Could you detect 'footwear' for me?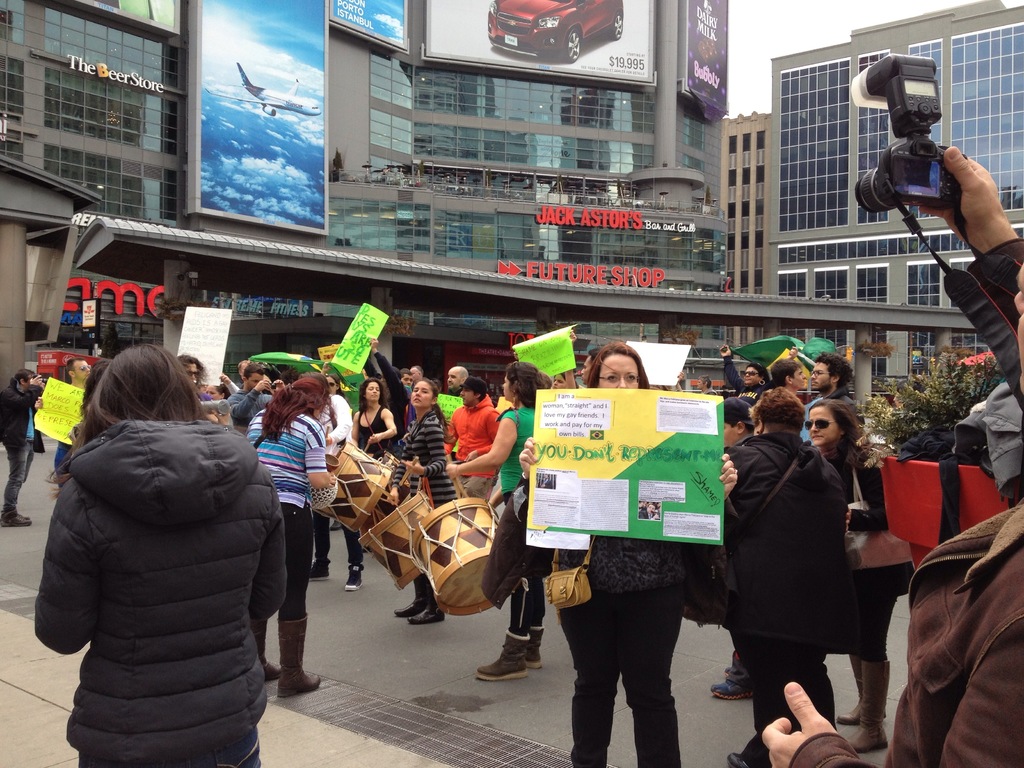
Detection result: [left=845, top=662, right=886, bottom=750].
